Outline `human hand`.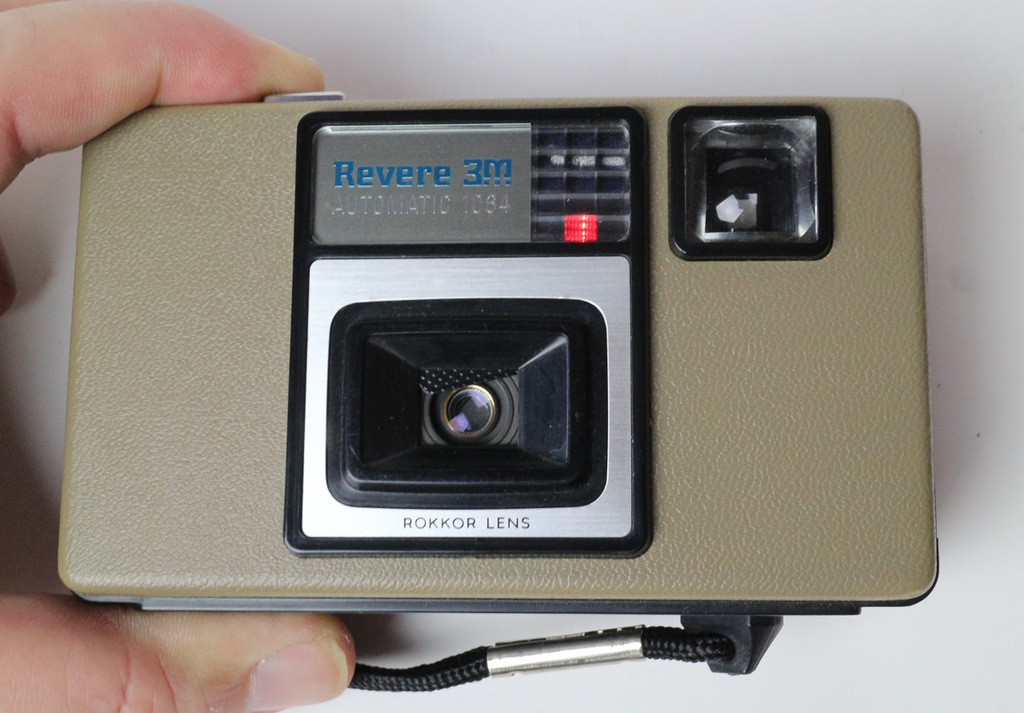
Outline: 0,0,356,712.
